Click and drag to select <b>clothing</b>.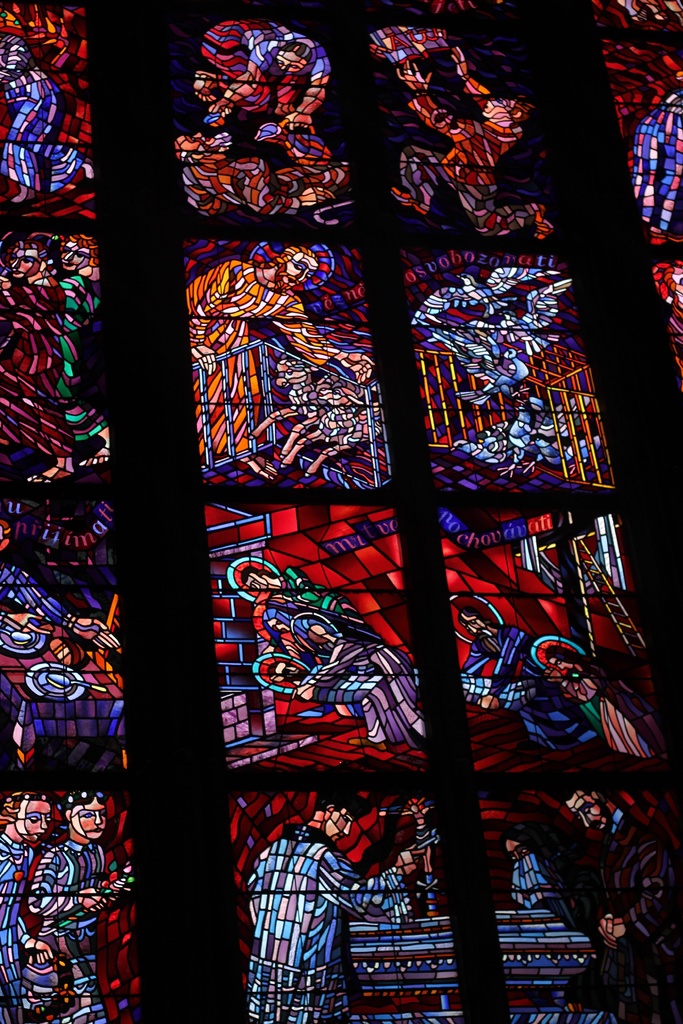
Selection: 246/579/422/748.
